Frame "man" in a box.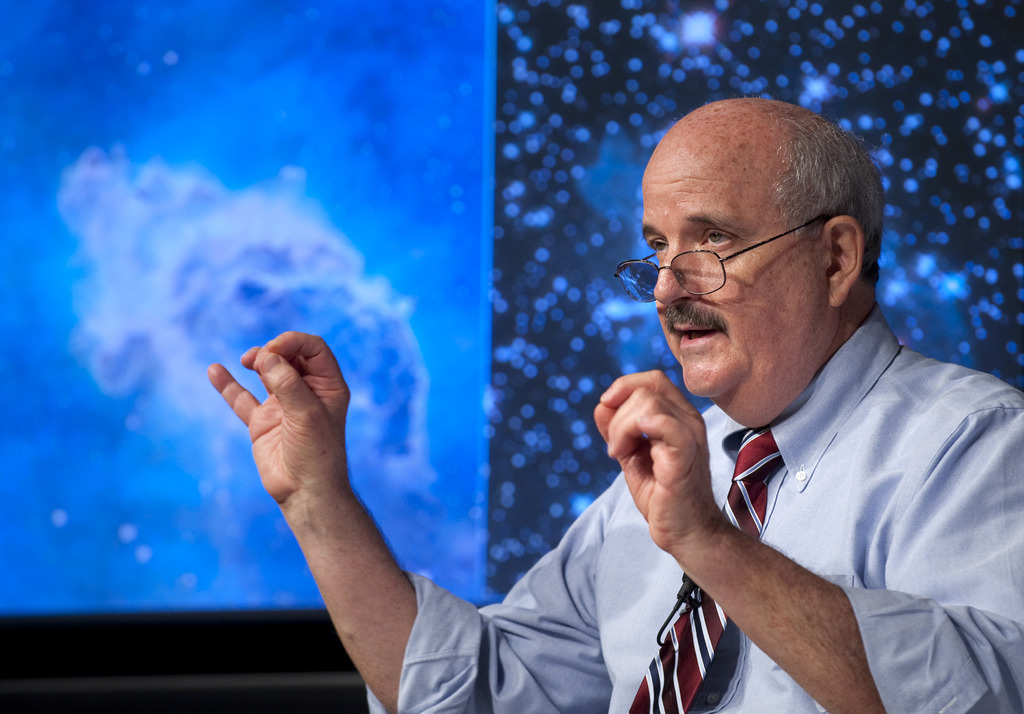
300, 115, 1015, 693.
